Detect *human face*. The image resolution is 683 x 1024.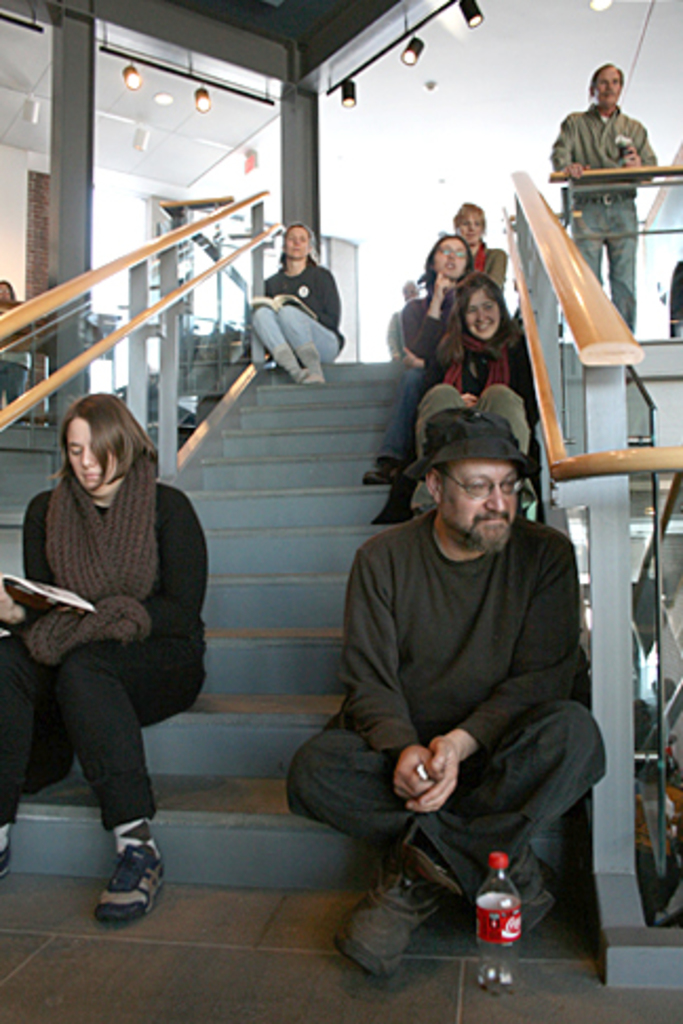
locate(464, 289, 500, 339).
